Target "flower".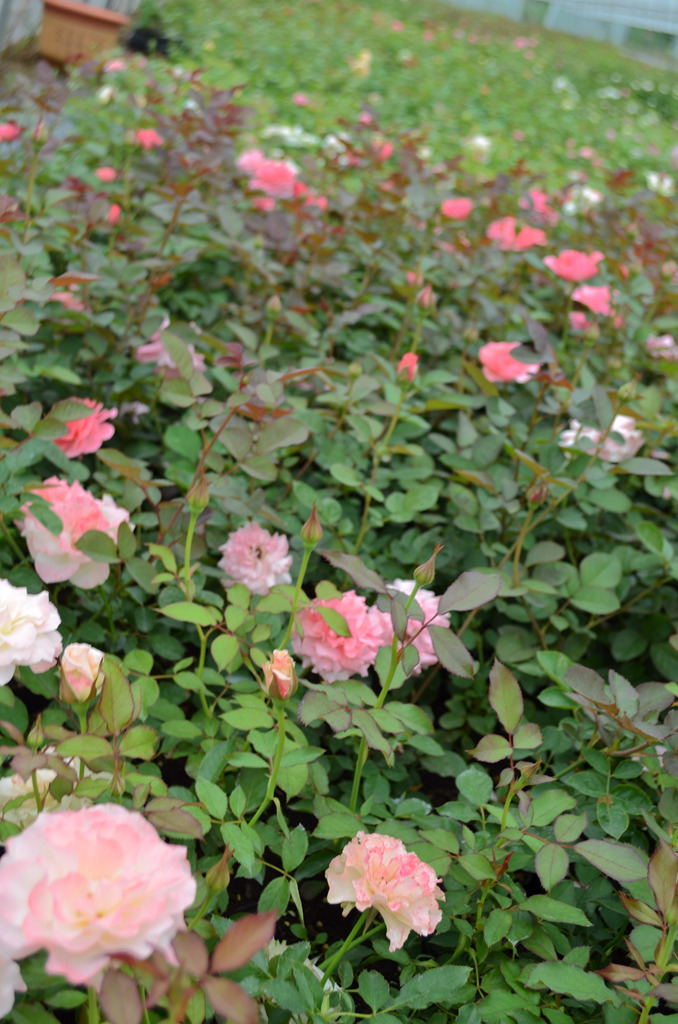
Target region: (0,796,206,985).
